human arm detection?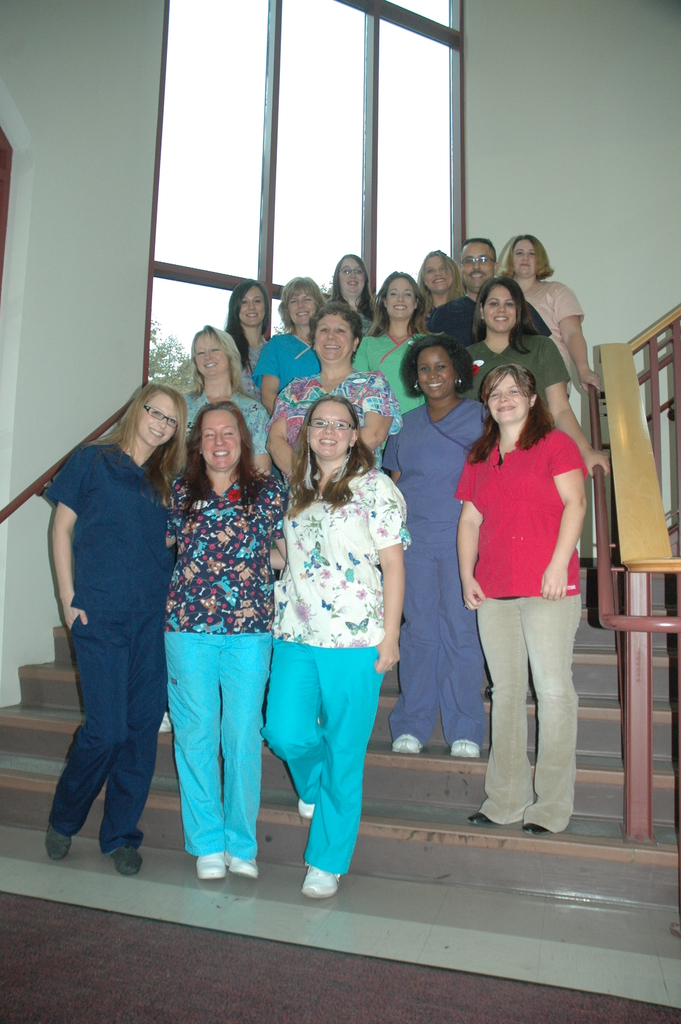
[left=554, top=281, right=601, bottom=393]
